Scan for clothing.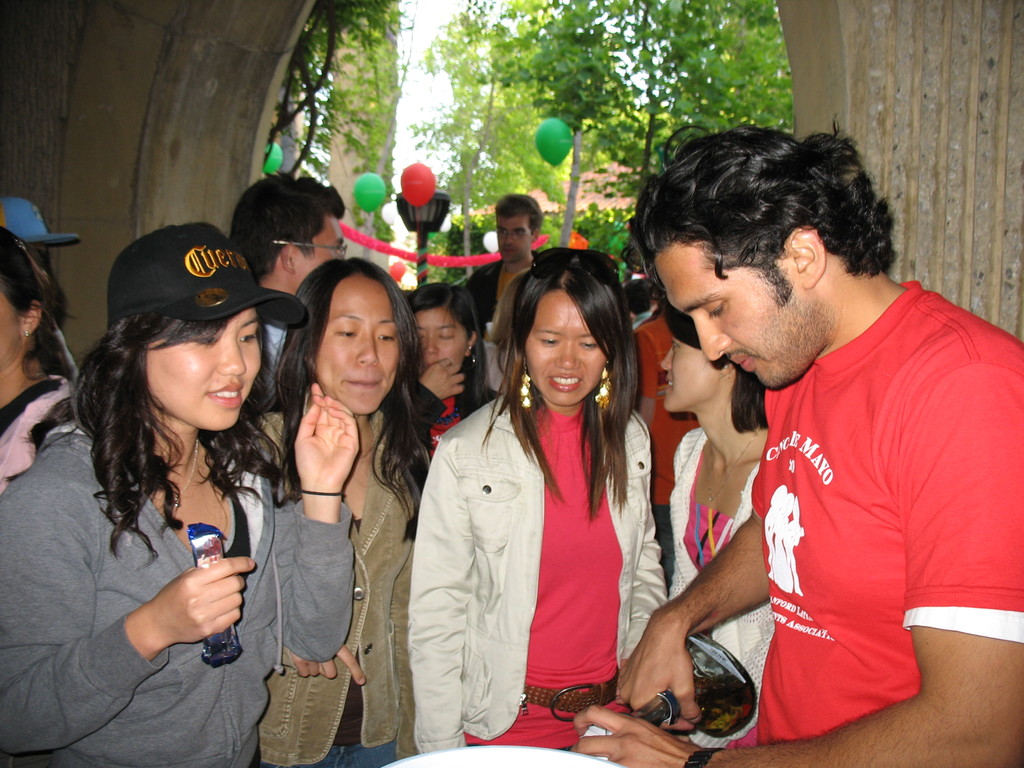
Scan result: 252:392:435:766.
